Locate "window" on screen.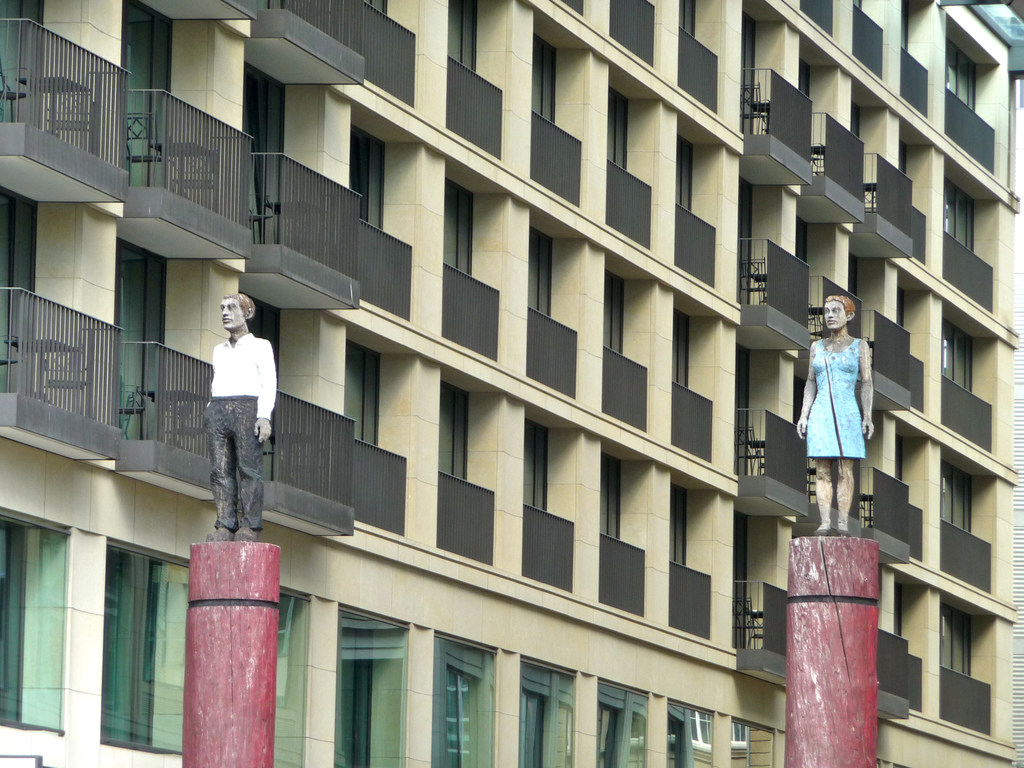
On screen at (249, 61, 285, 249).
